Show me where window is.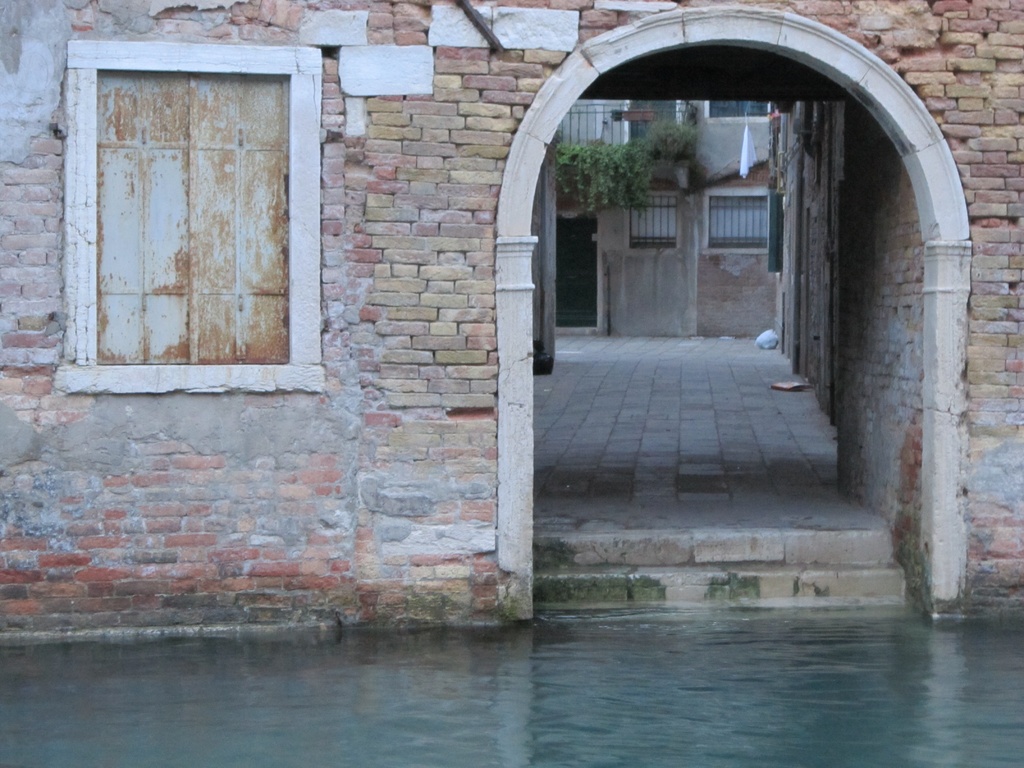
window is at x1=710, y1=198, x2=768, y2=247.
